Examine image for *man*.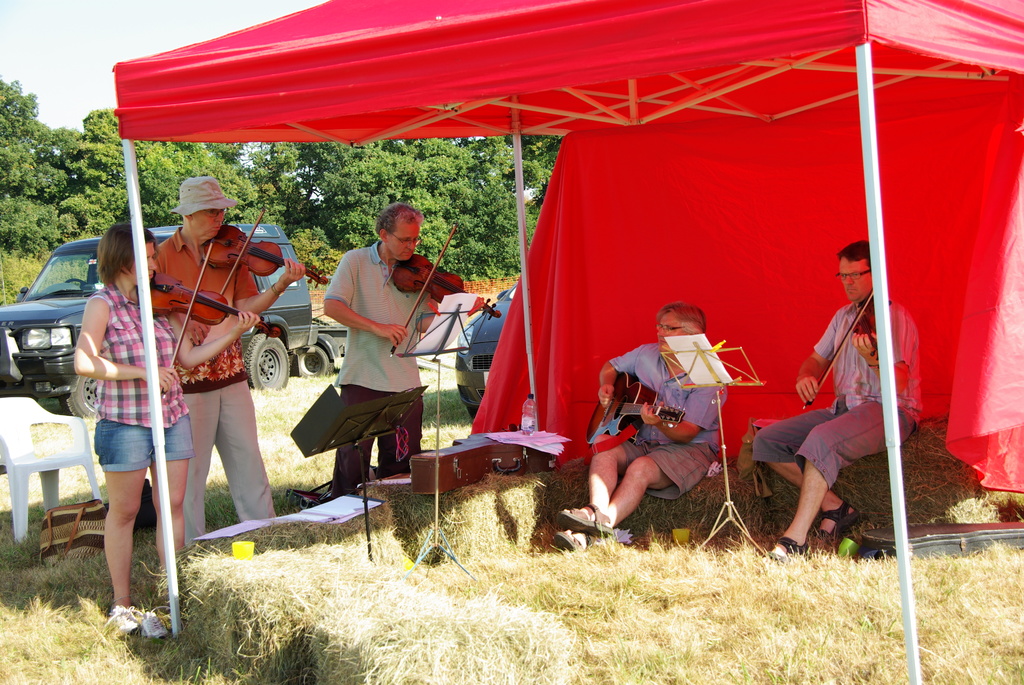
Examination result: x1=745 y1=232 x2=922 y2=552.
